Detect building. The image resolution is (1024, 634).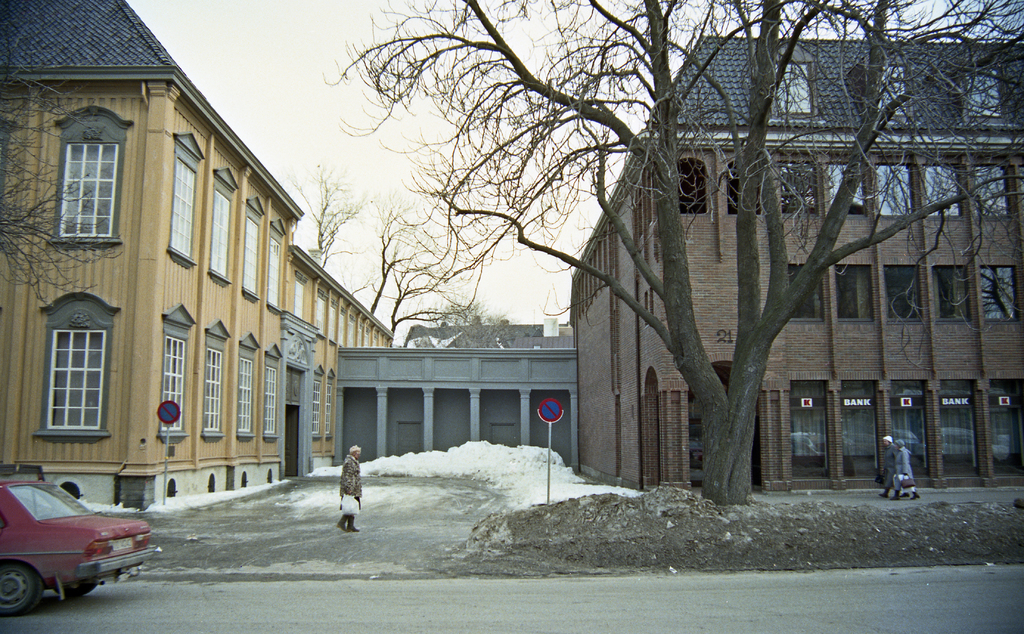
{"left": 0, "top": 0, "right": 404, "bottom": 511}.
